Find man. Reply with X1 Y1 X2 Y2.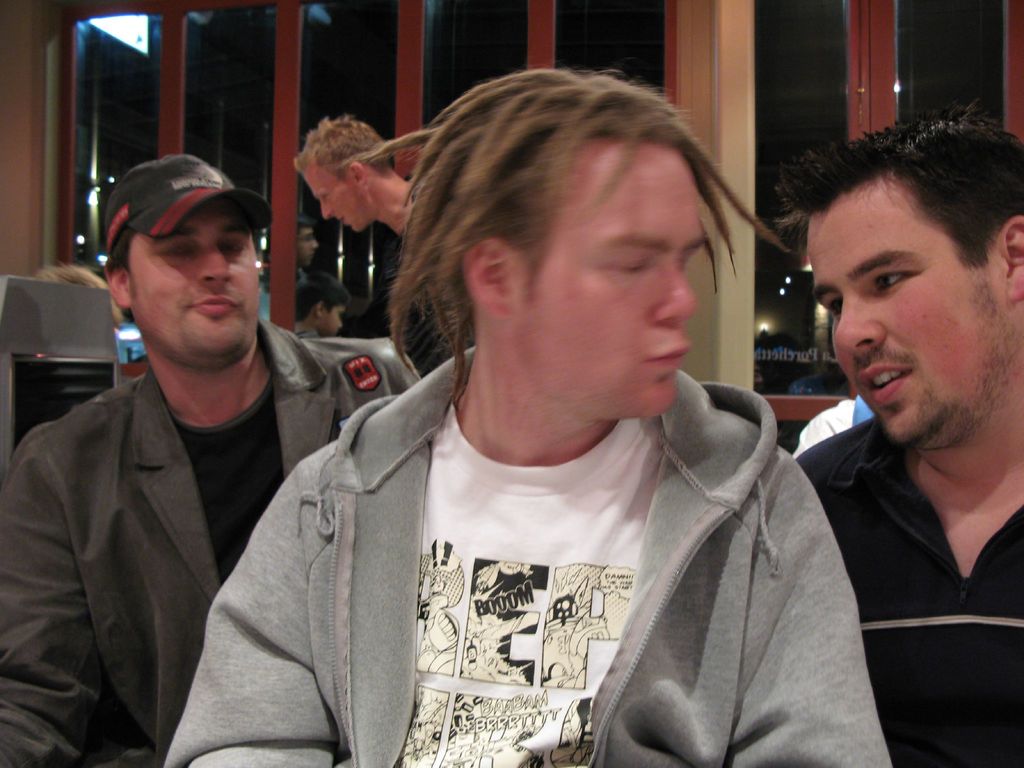
753 134 1023 746.
